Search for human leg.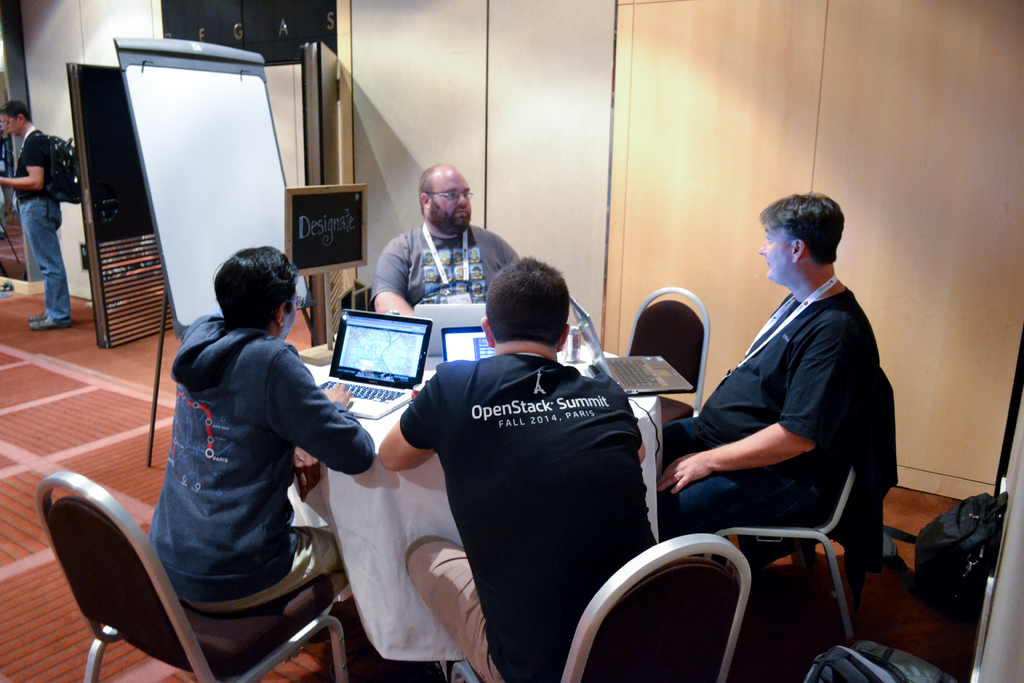
Found at box(666, 461, 823, 536).
